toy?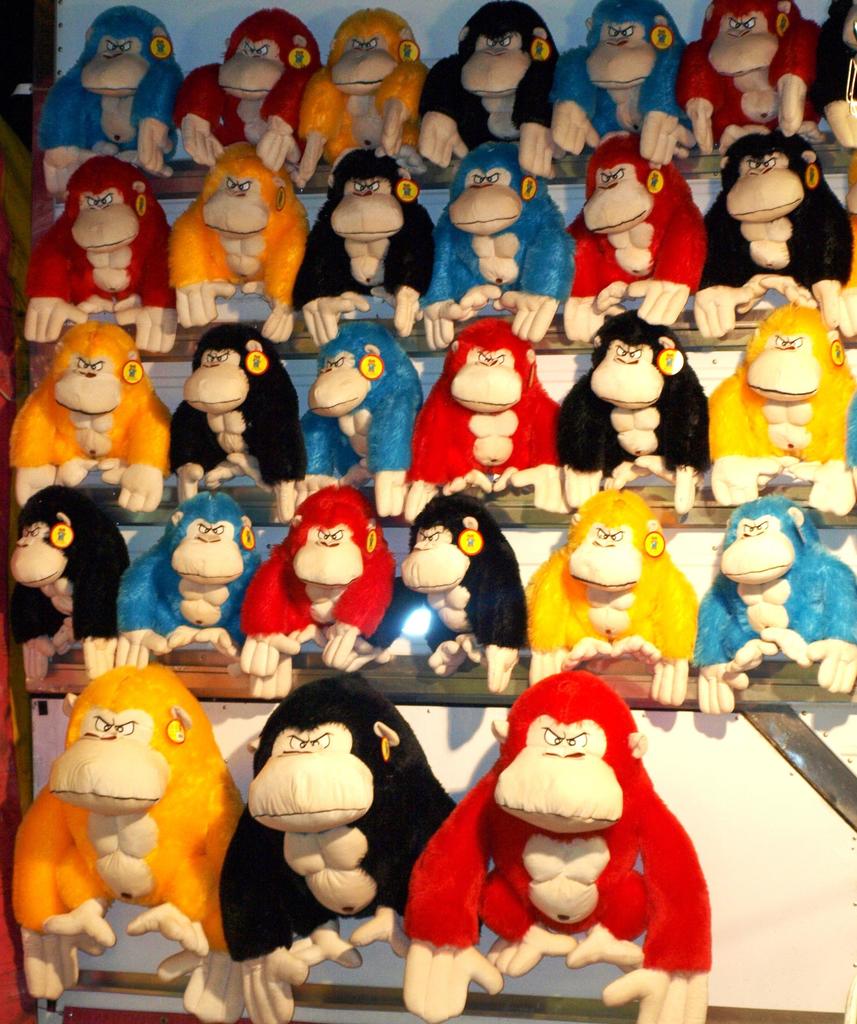
box(563, 134, 706, 339)
